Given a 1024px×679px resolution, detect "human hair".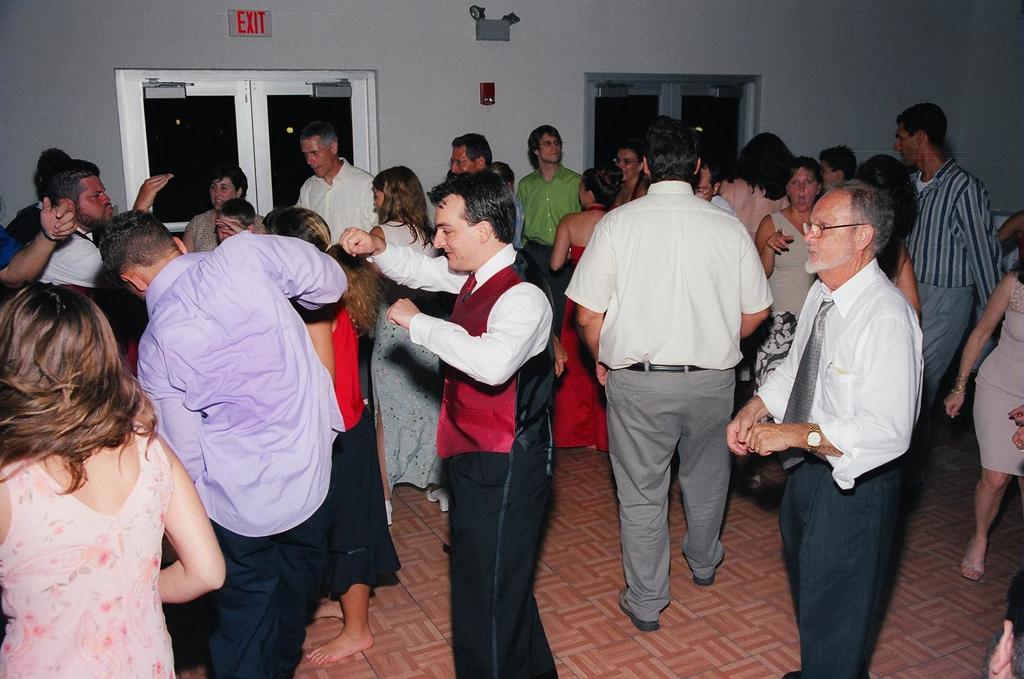
(x1=740, y1=129, x2=795, y2=202).
